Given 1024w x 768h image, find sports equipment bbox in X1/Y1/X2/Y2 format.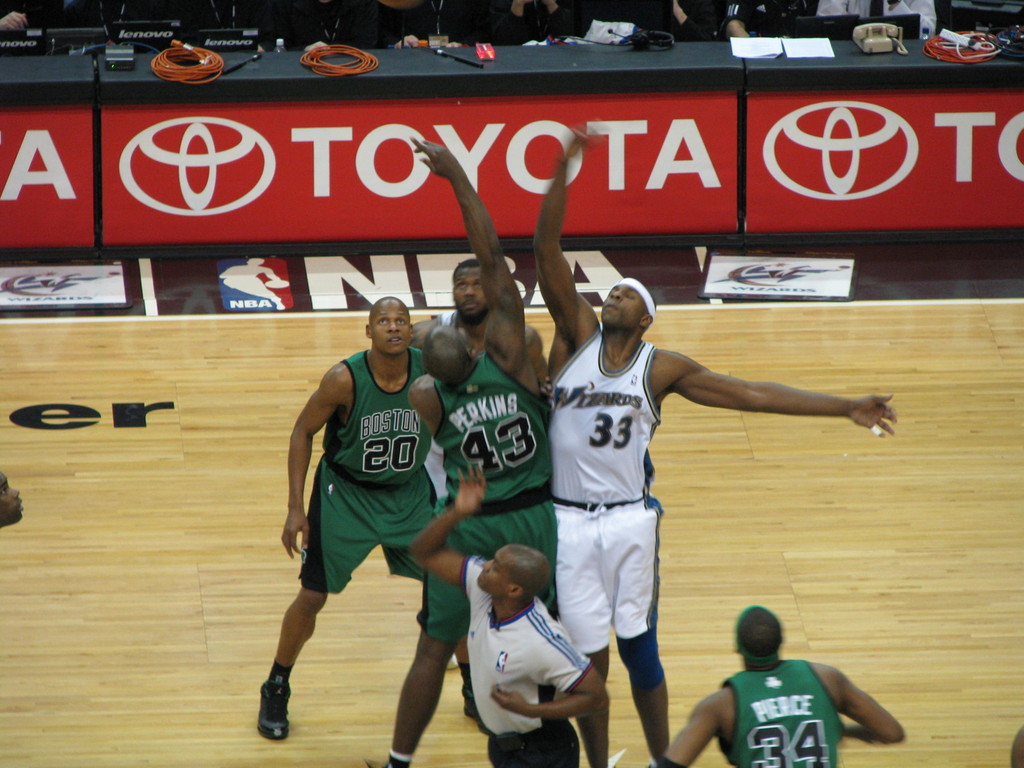
456/685/490/736.
